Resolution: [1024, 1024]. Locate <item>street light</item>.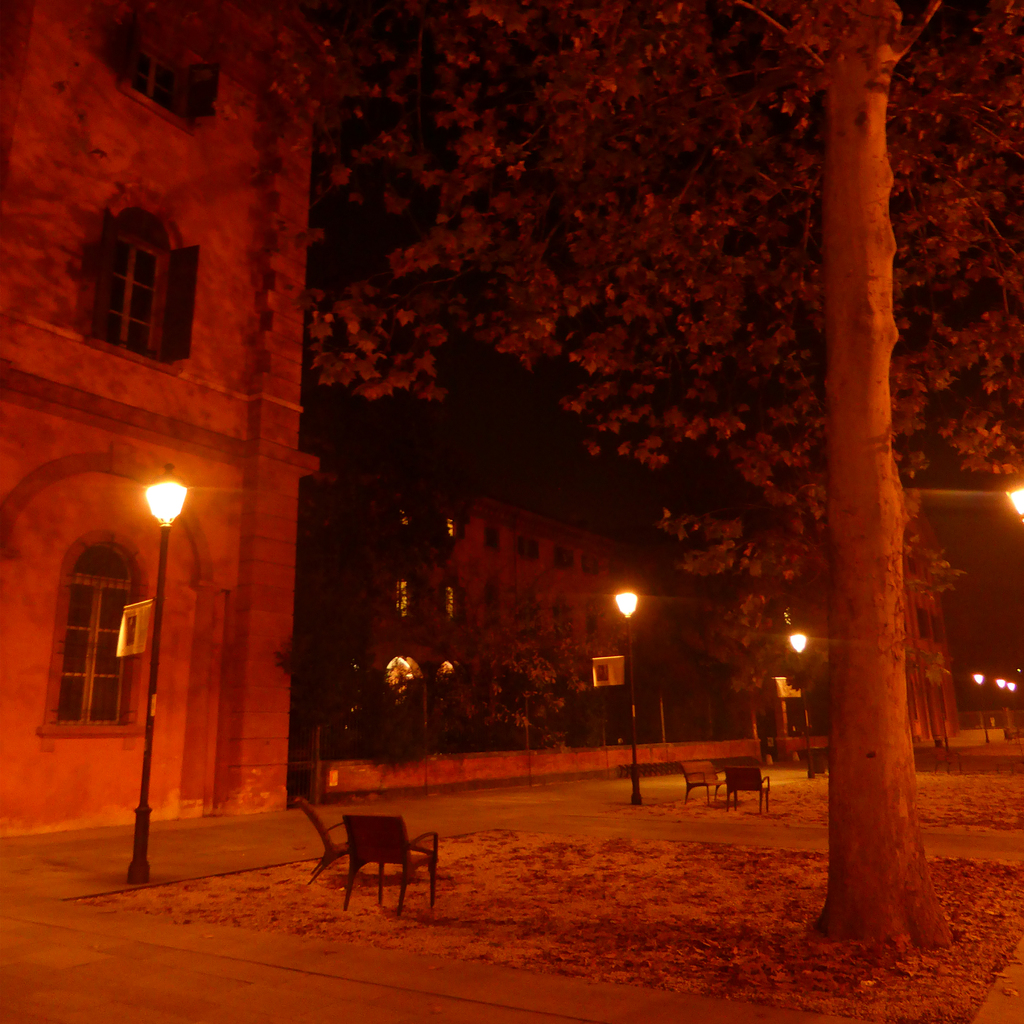
(1007, 484, 1023, 522).
